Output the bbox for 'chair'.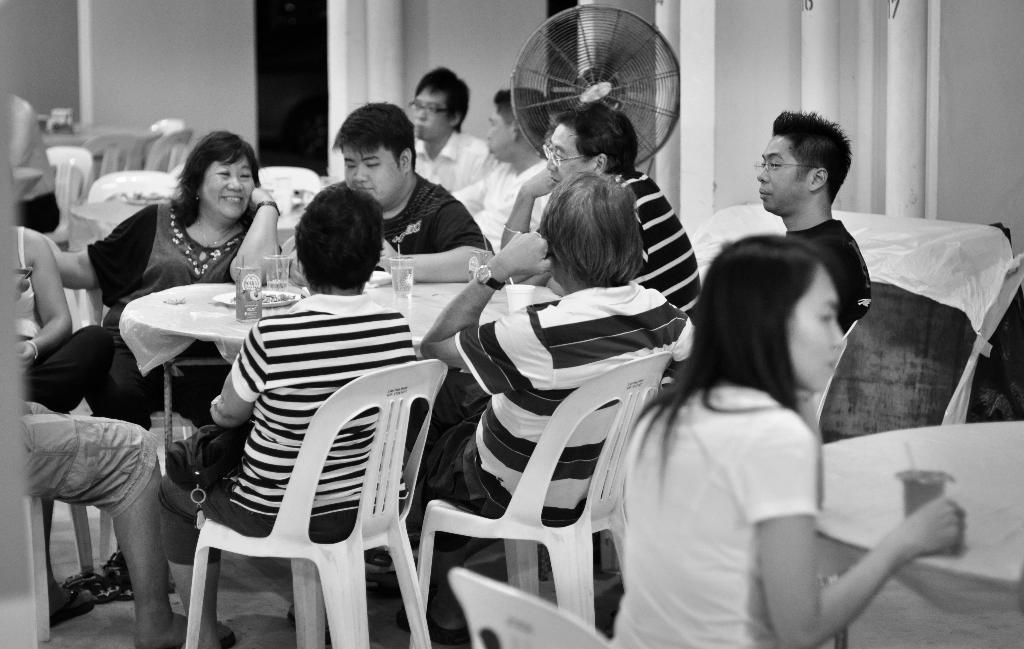
box=[257, 167, 323, 213].
